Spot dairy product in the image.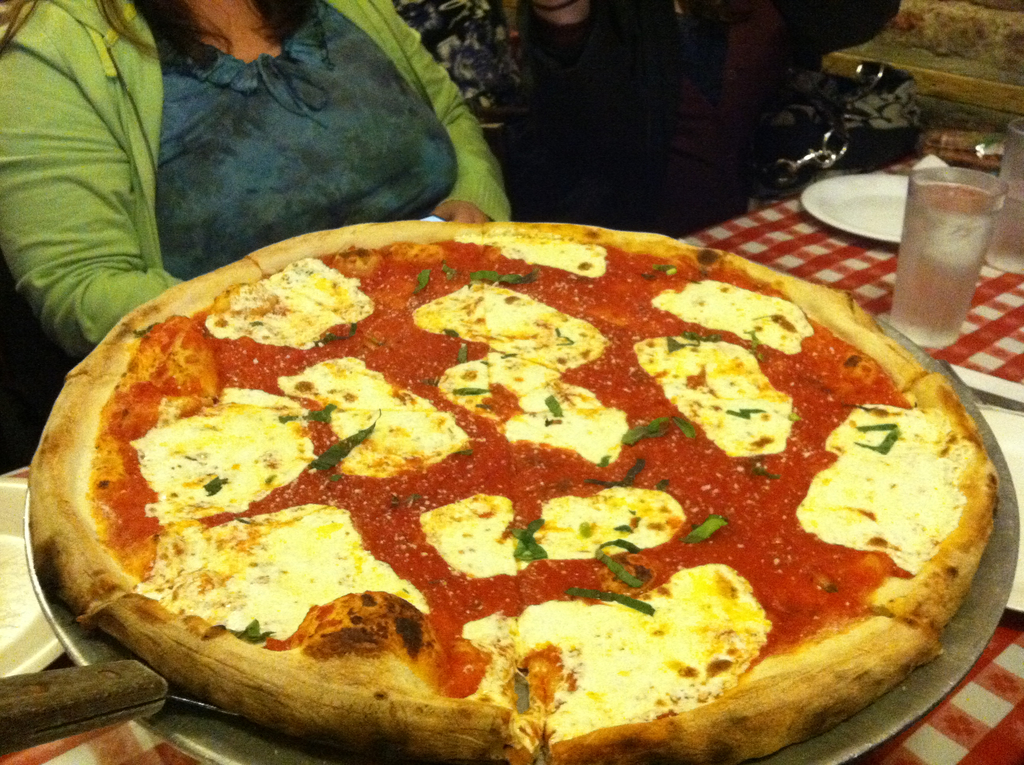
dairy product found at <box>483,232,614,276</box>.
